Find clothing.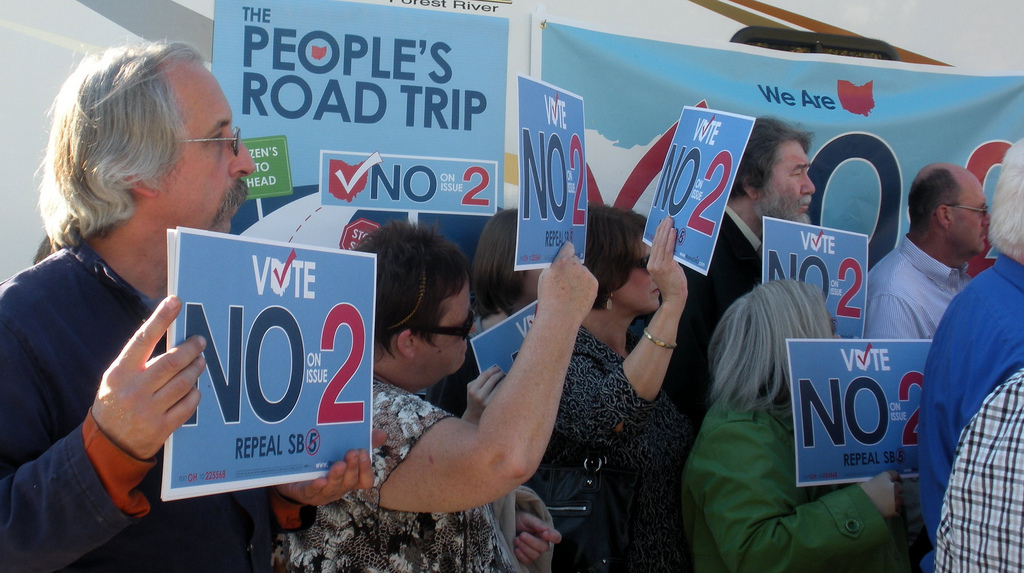
bbox=(611, 214, 773, 572).
